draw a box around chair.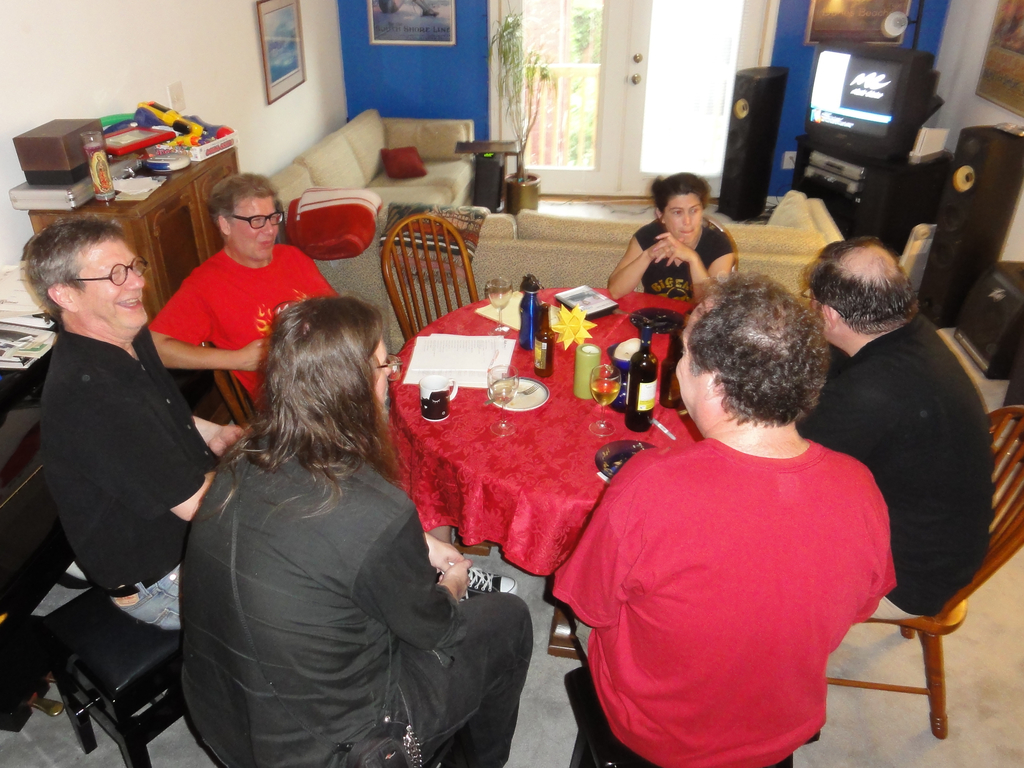
locate(815, 401, 1023, 741).
